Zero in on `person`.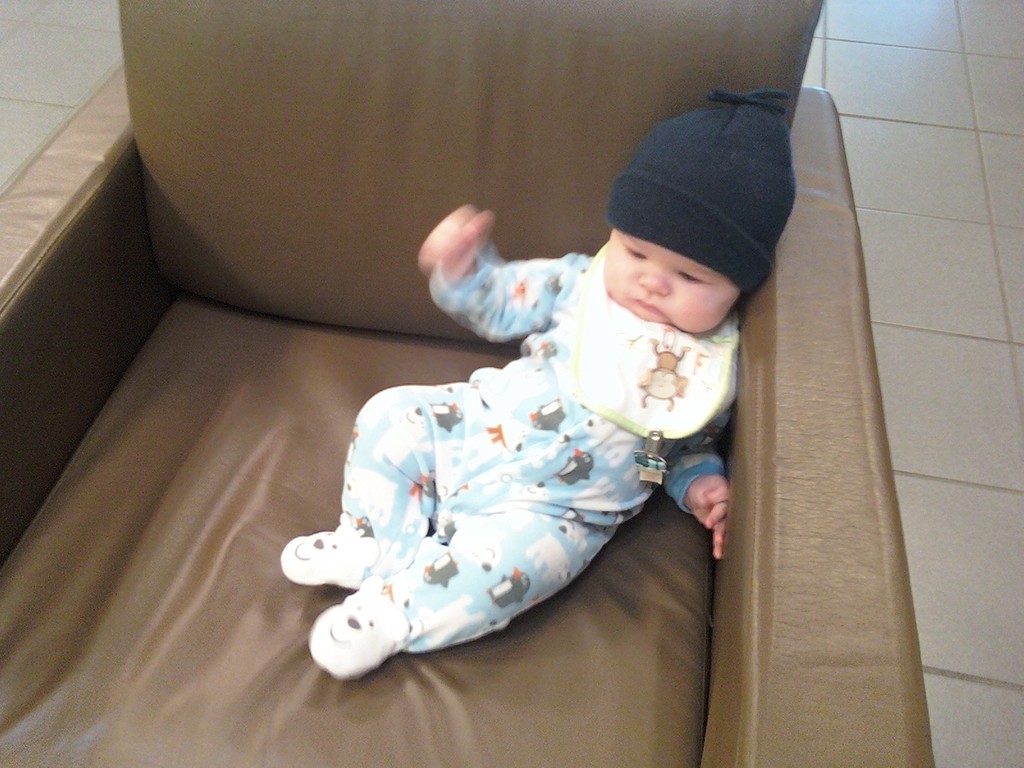
Zeroed in: [280, 88, 794, 691].
